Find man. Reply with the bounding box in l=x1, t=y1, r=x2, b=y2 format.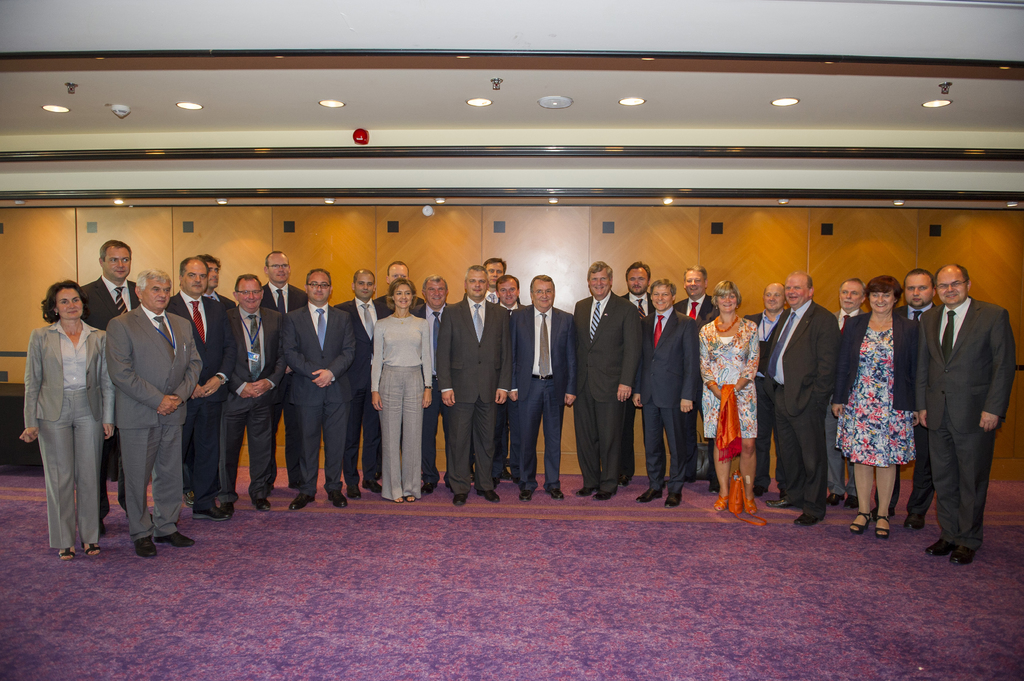
l=619, t=260, r=664, b=335.
